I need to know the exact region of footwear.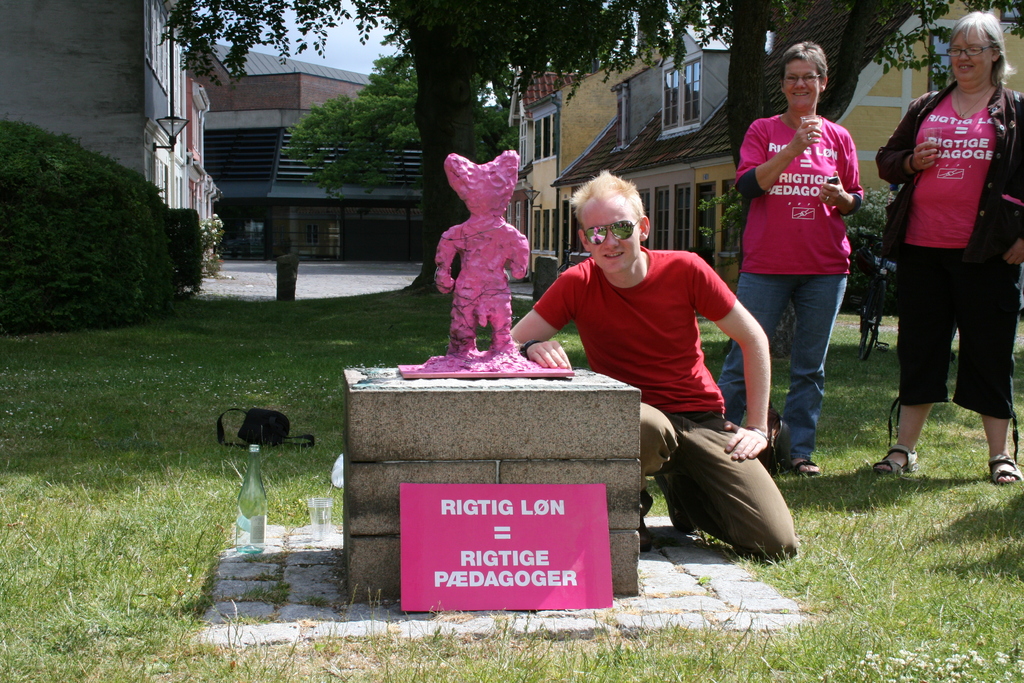
Region: 635, 493, 650, 554.
